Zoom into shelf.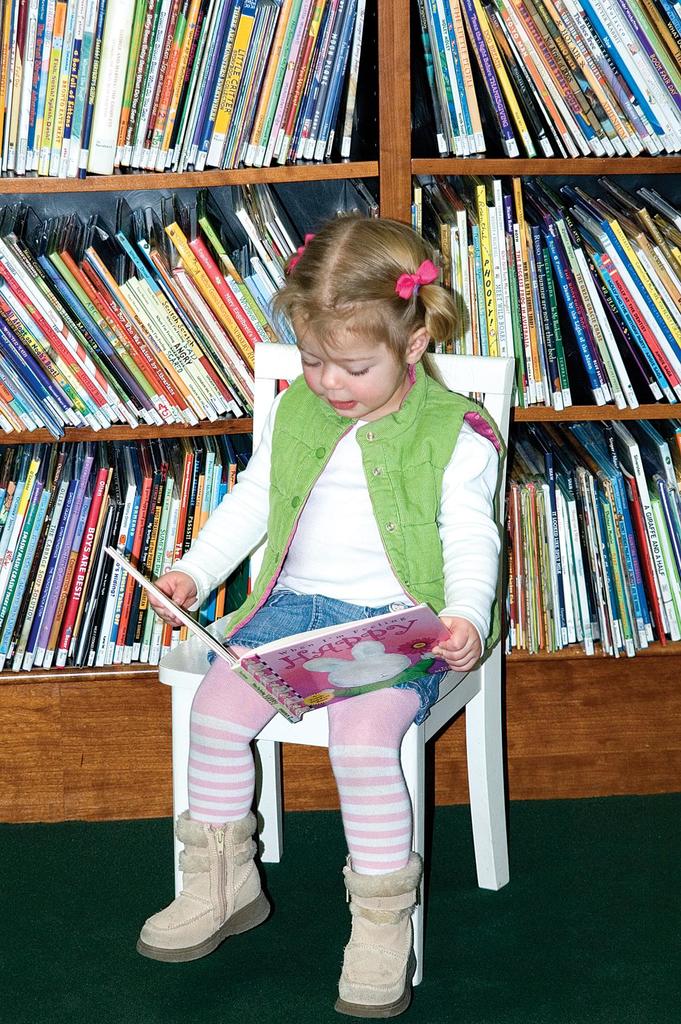
Zoom target: l=0, t=180, r=383, b=436.
